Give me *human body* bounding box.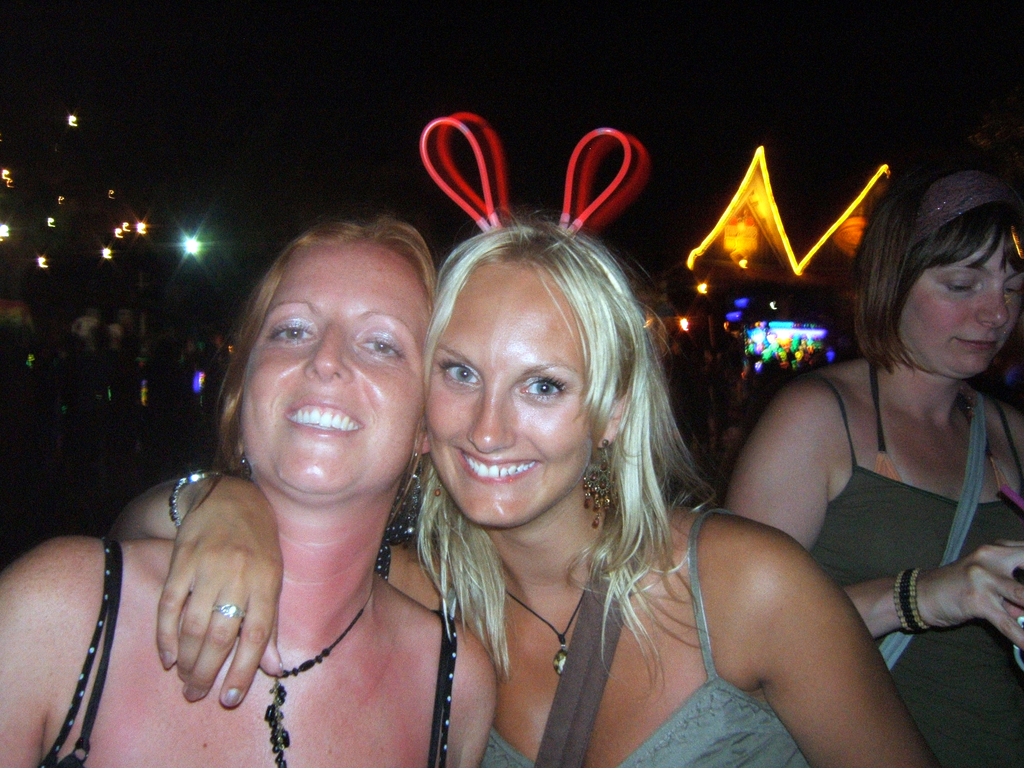
detection(1, 217, 500, 767).
